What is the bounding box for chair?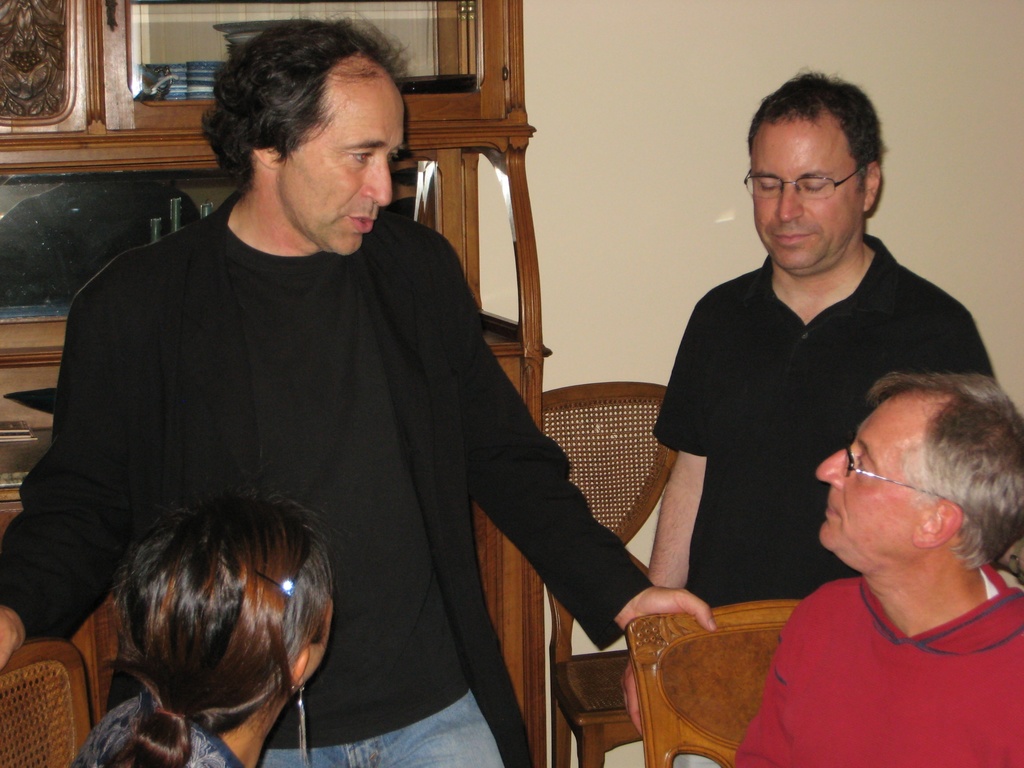
[600,591,838,751].
